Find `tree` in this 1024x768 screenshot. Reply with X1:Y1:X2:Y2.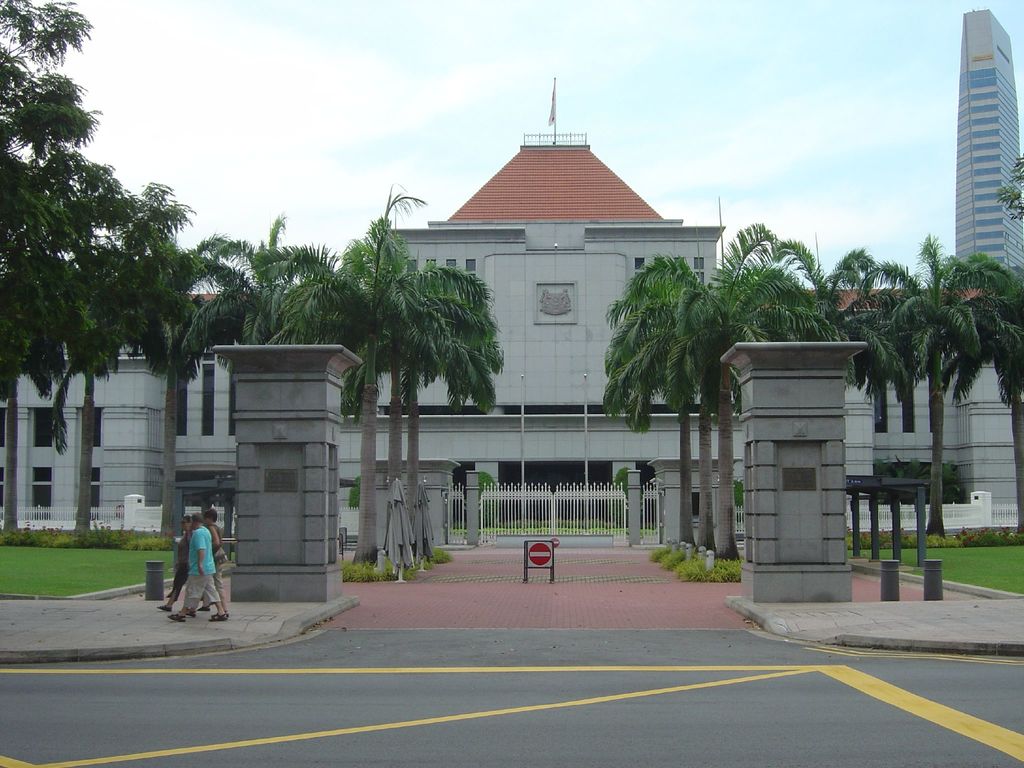
161:252:267:545.
